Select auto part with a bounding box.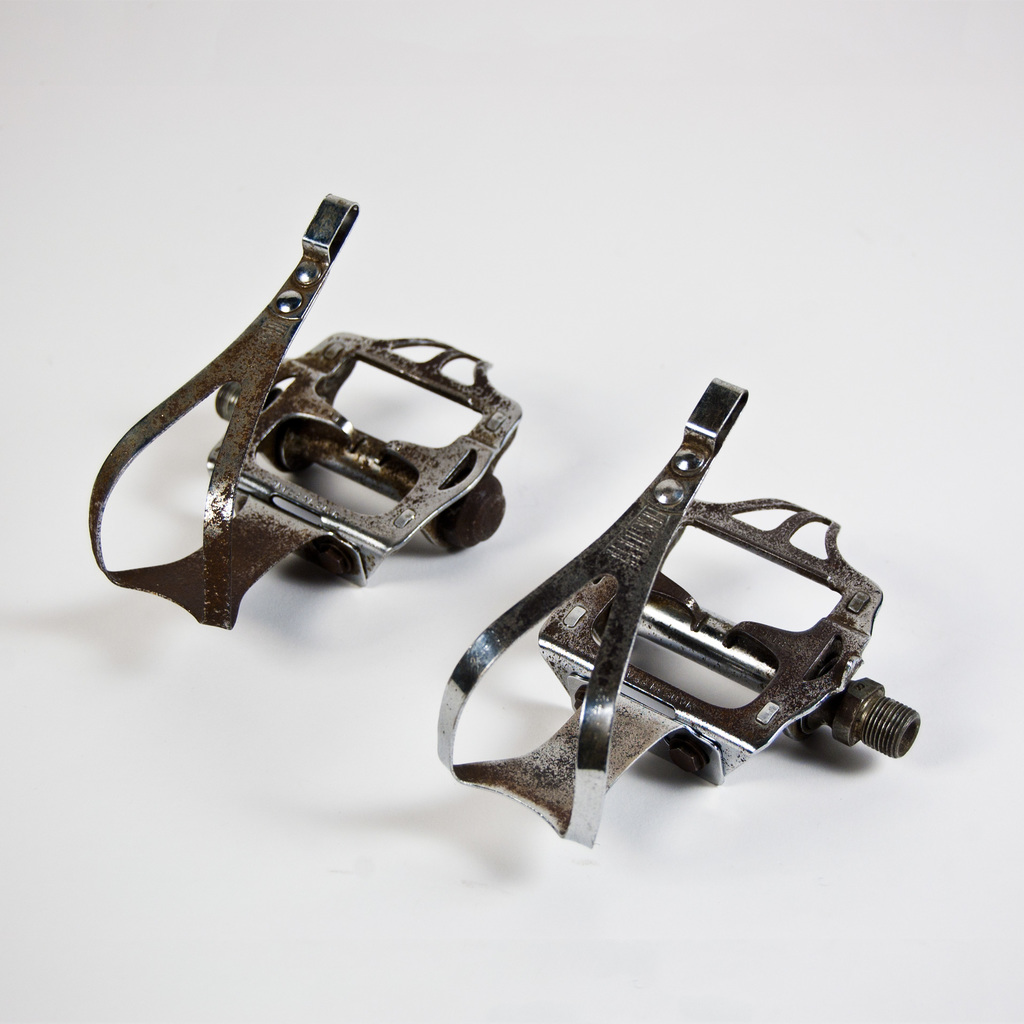
<box>432,369,923,847</box>.
